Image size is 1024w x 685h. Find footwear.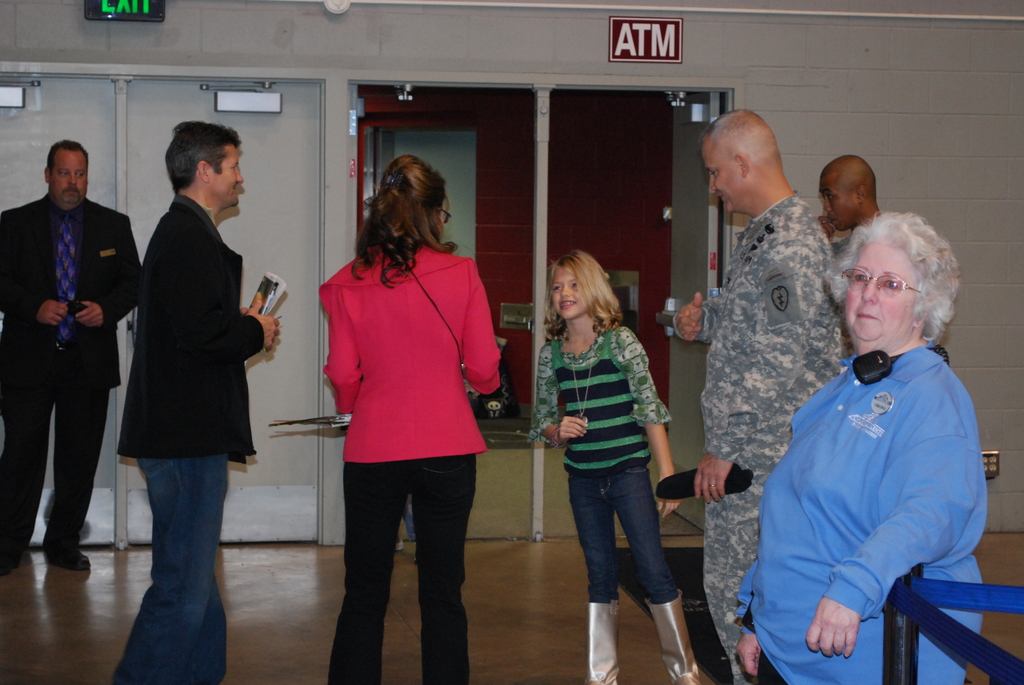
region(619, 587, 703, 672).
